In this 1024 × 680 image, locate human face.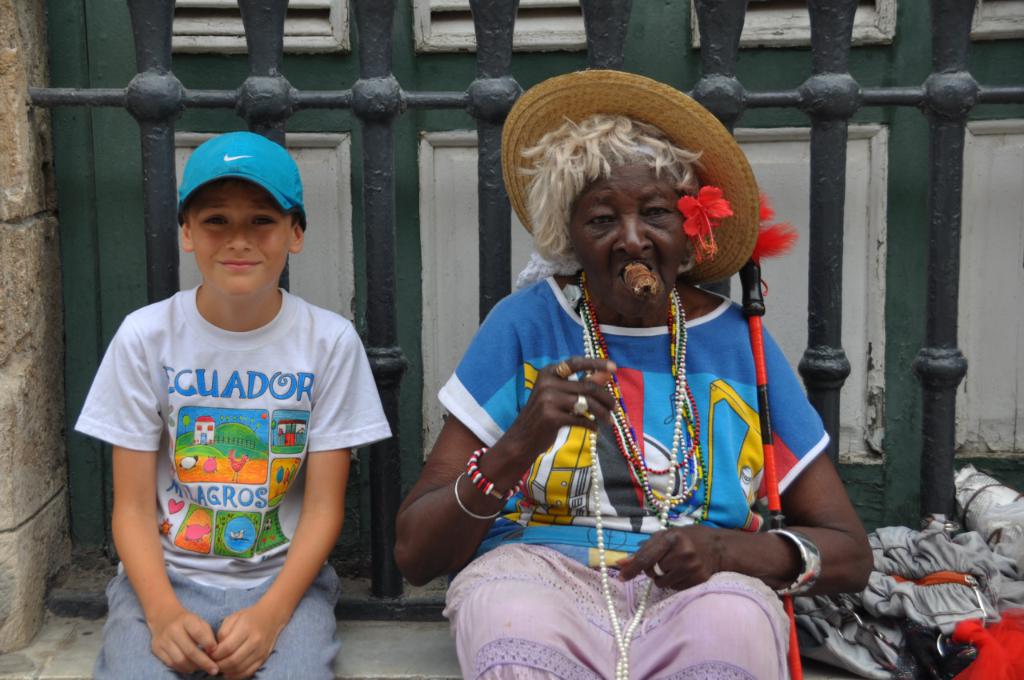
Bounding box: <region>566, 146, 688, 311</region>.
